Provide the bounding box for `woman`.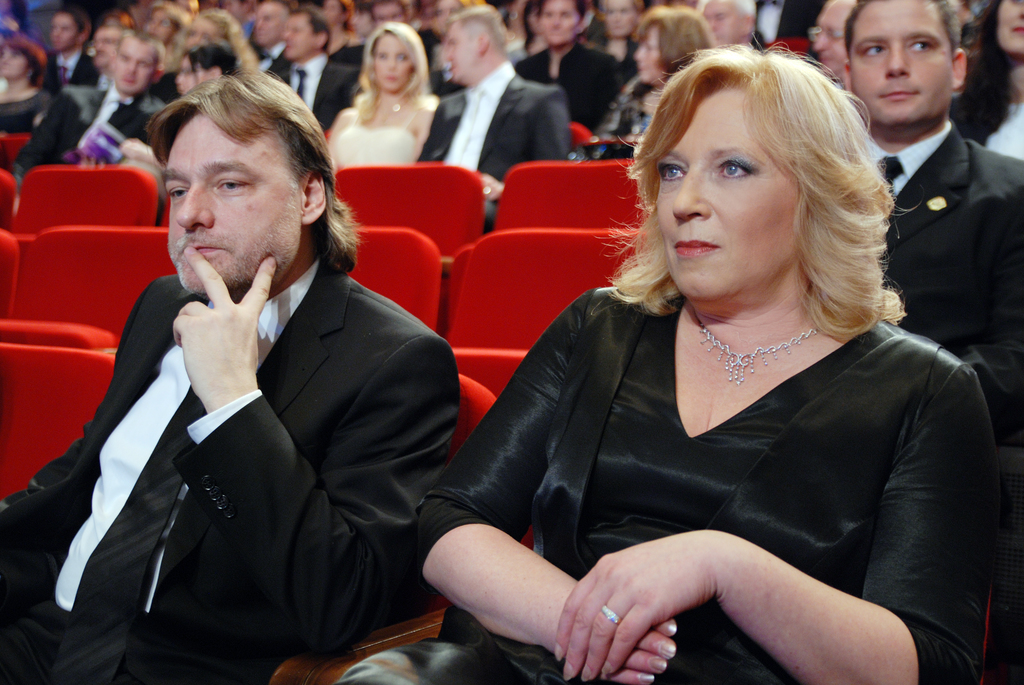
detection(578, 2, 710, 163).
